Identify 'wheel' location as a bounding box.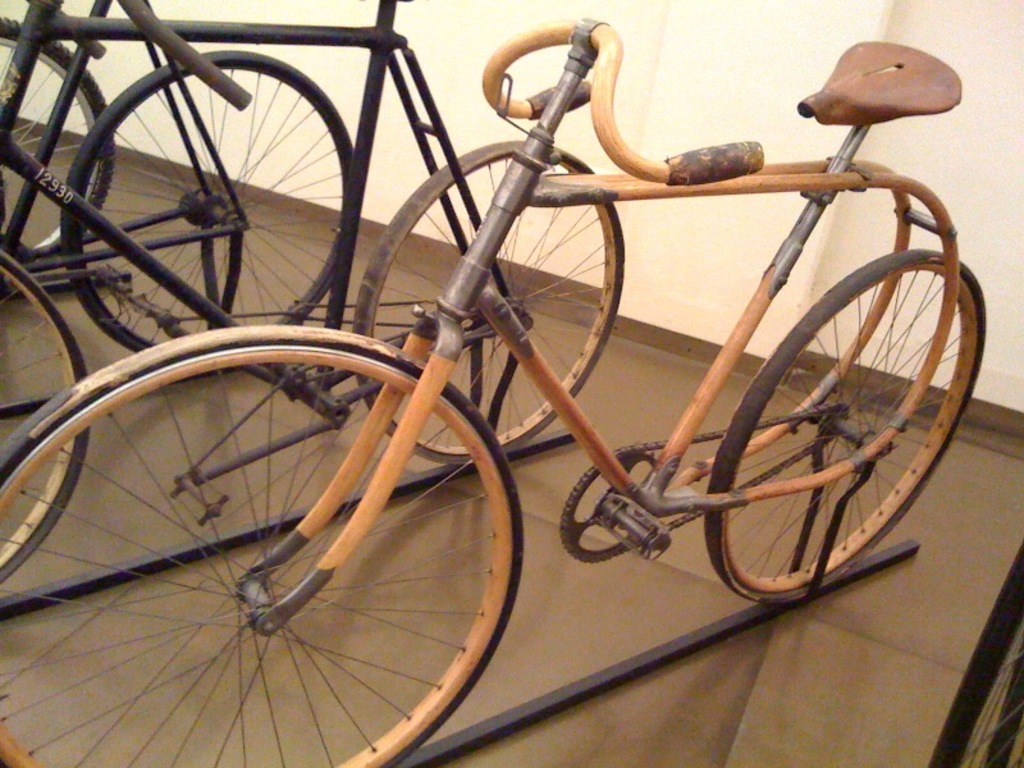
(x1=348, y1=142, x2=626, y2=466).
